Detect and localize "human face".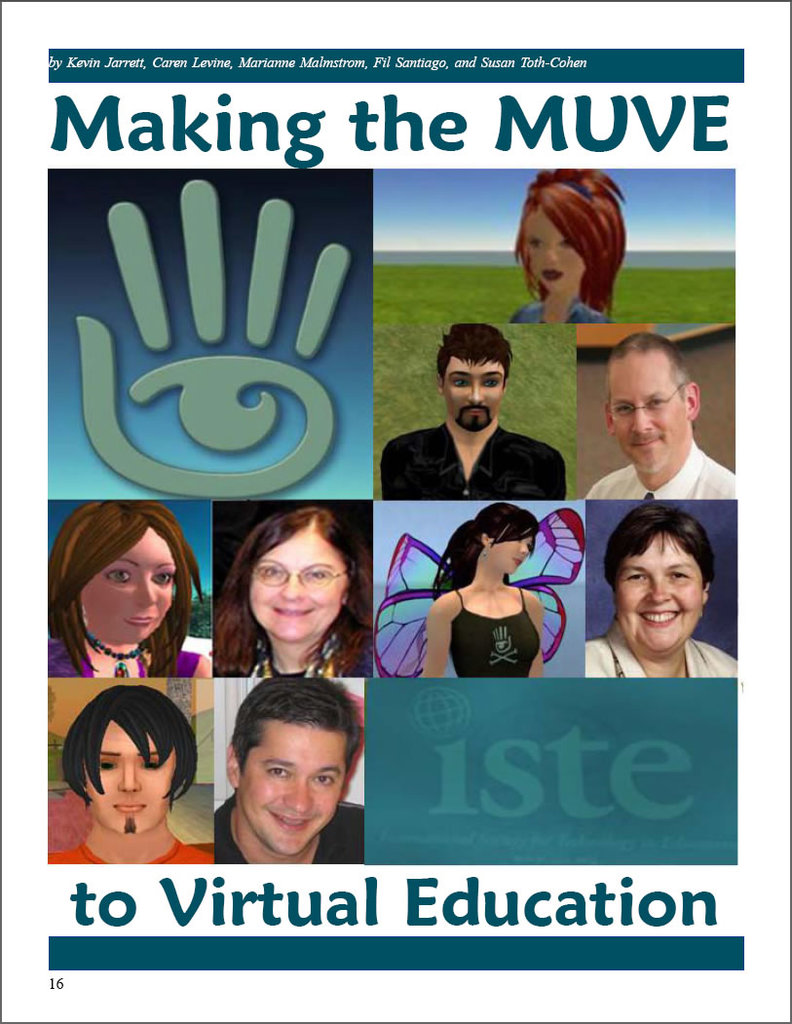
Localized at box=[234, 724, 351, 853].
